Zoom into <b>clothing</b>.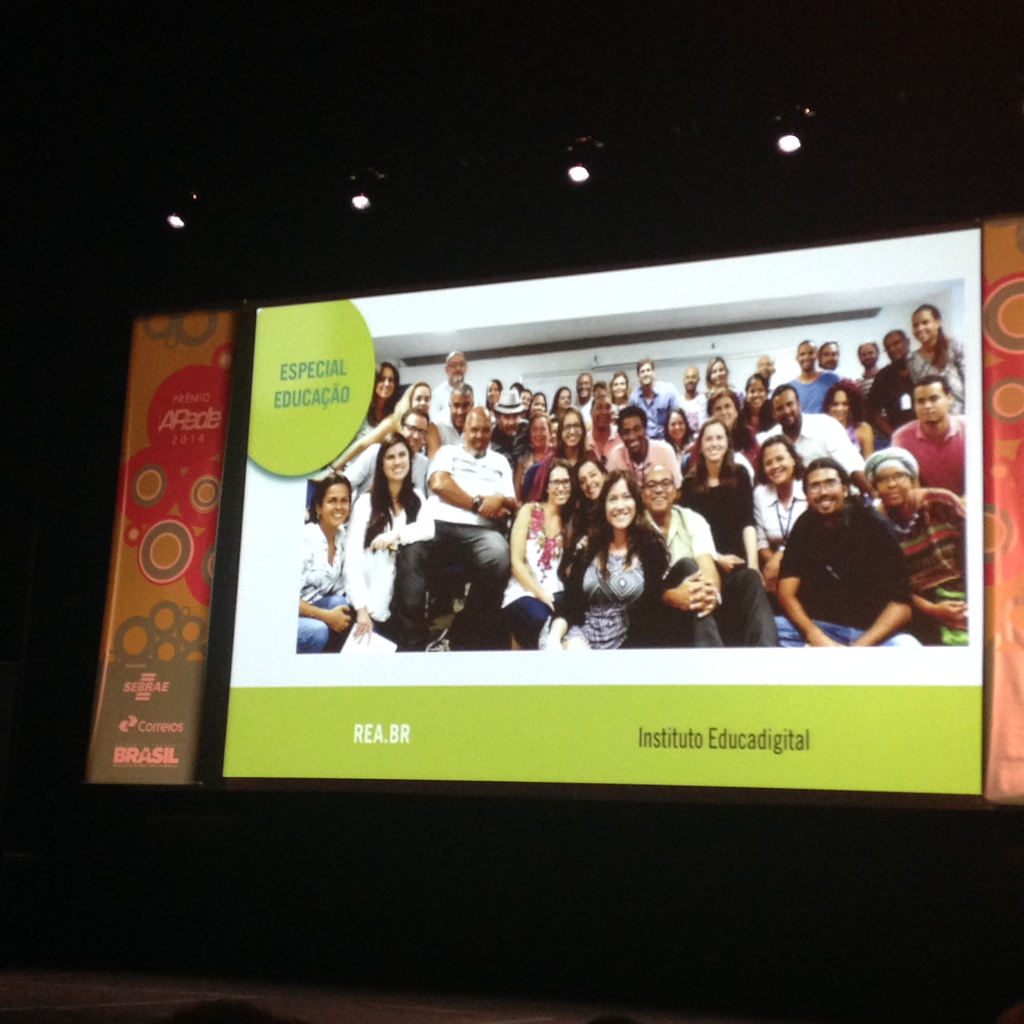
Zoom target: rect(353, 494, 427, 616).
